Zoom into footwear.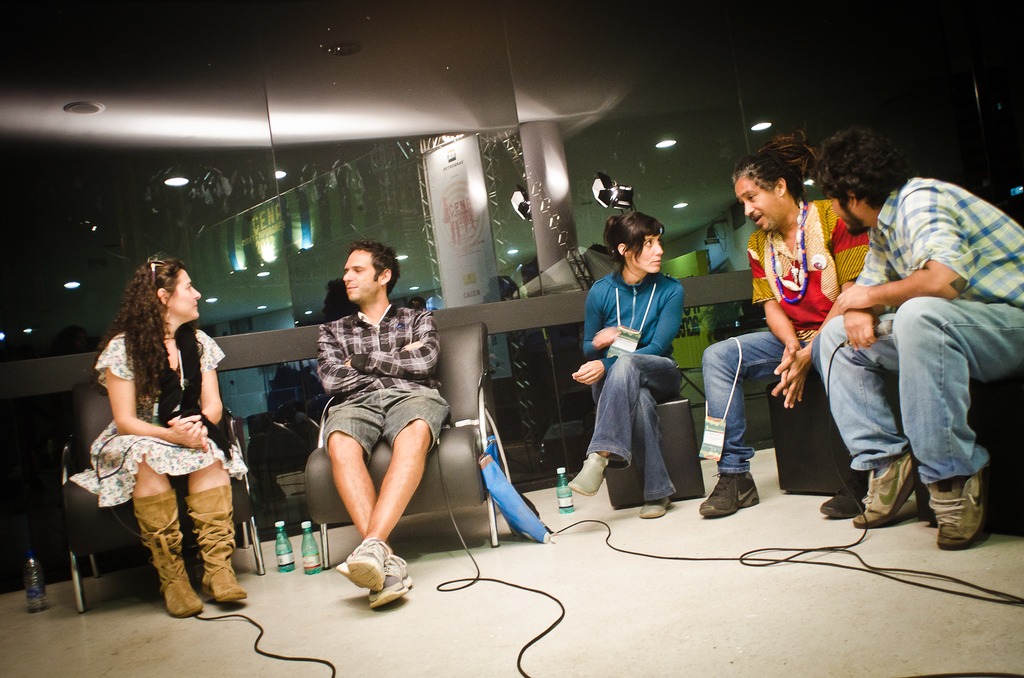
Zoom target: 695,471,759,515.
